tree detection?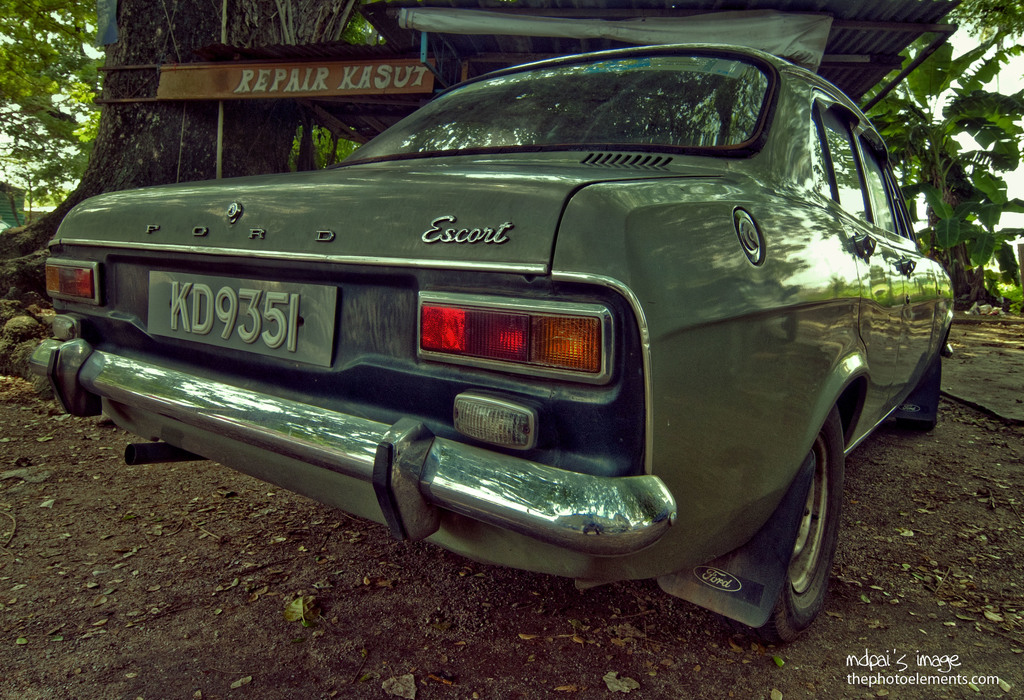
crop(0, 0, 425, 317)
